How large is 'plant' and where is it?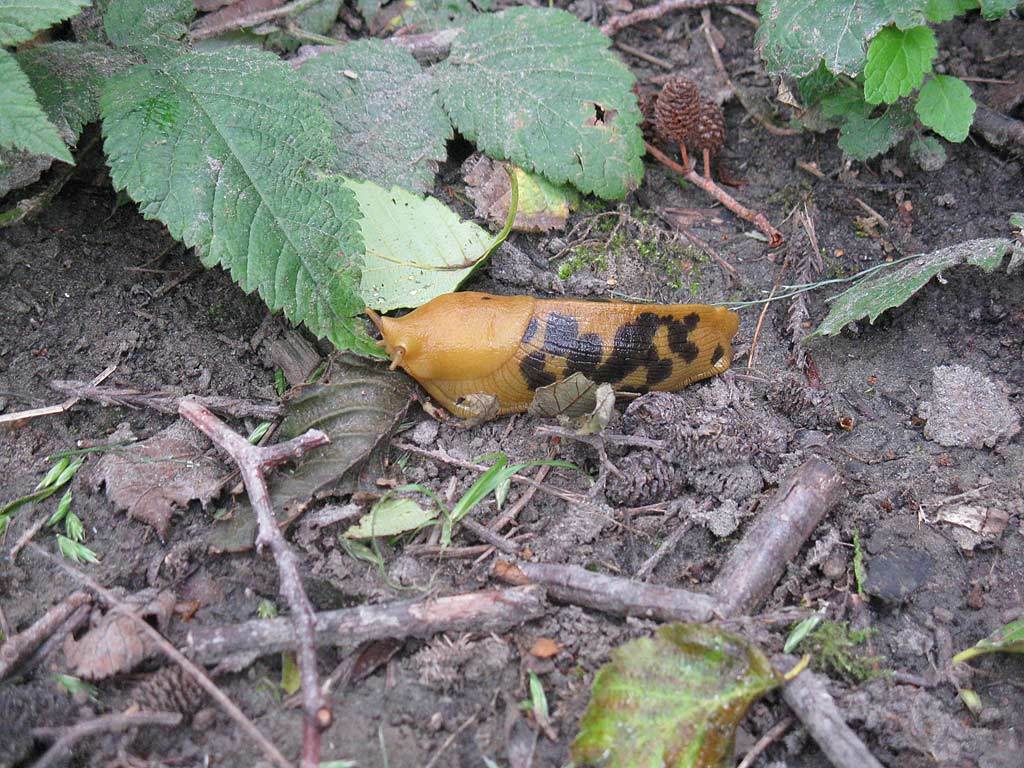
Bounding box: (0,0,649,362).
